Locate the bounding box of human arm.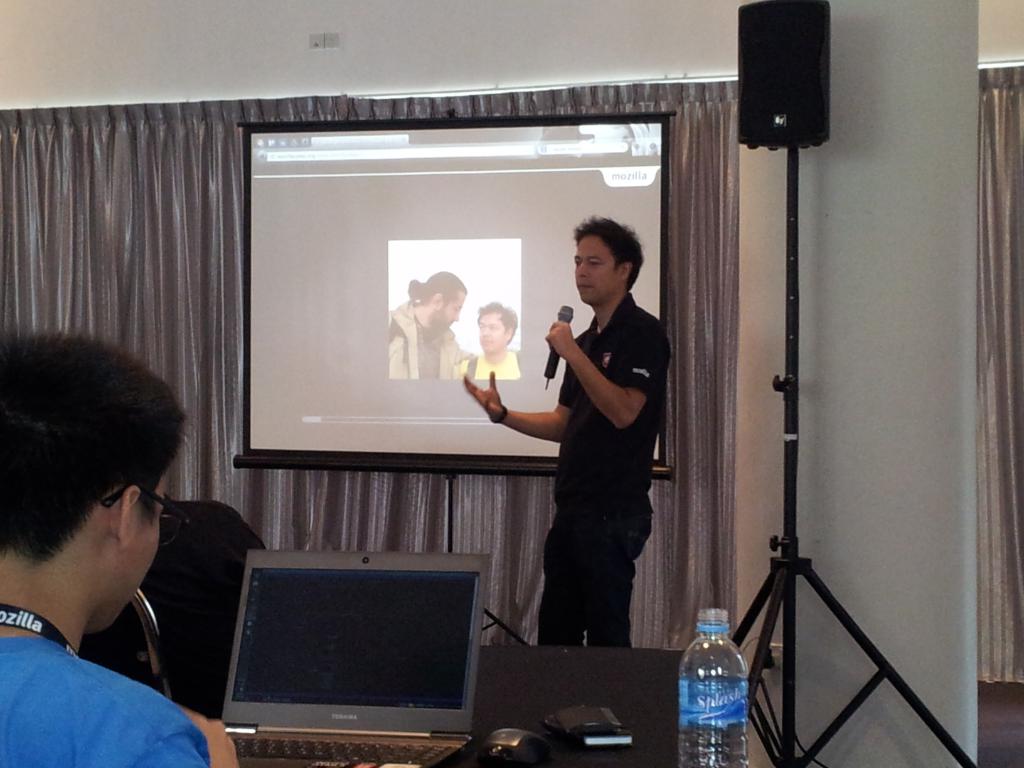
Bounding box: (left=548, top=330, right=651, bottom=437).
